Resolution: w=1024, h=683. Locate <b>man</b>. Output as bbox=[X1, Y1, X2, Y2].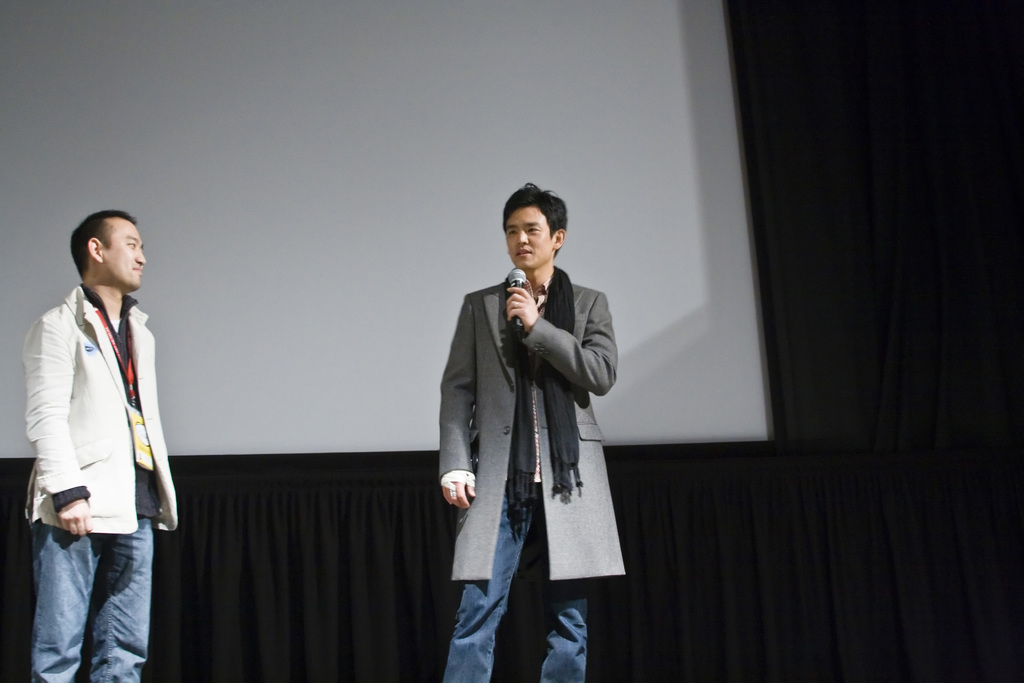
bbox=[435, 184, 634, 682].
